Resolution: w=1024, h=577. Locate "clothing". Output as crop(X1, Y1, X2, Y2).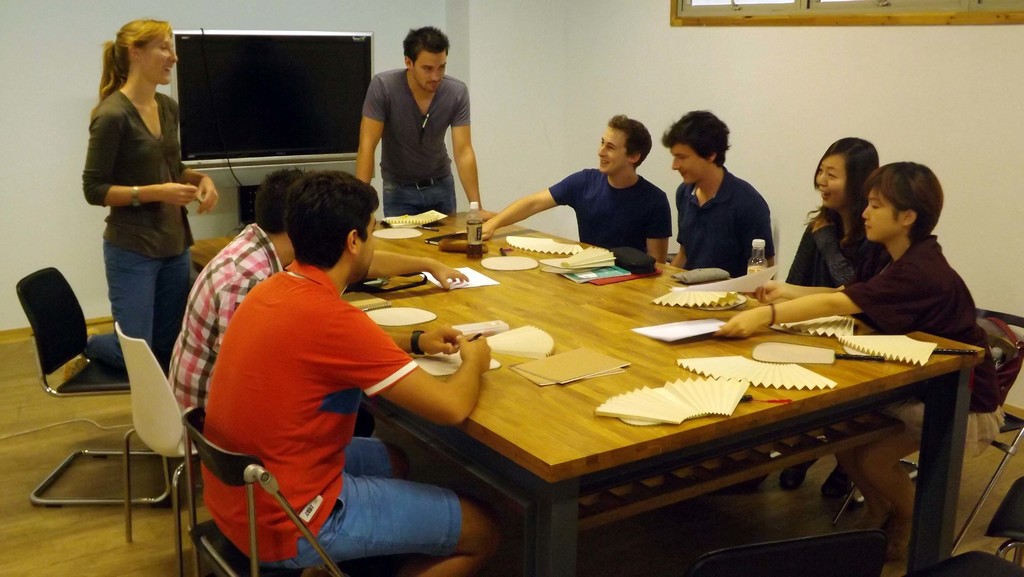
crop(163, 218, 283, 426).
